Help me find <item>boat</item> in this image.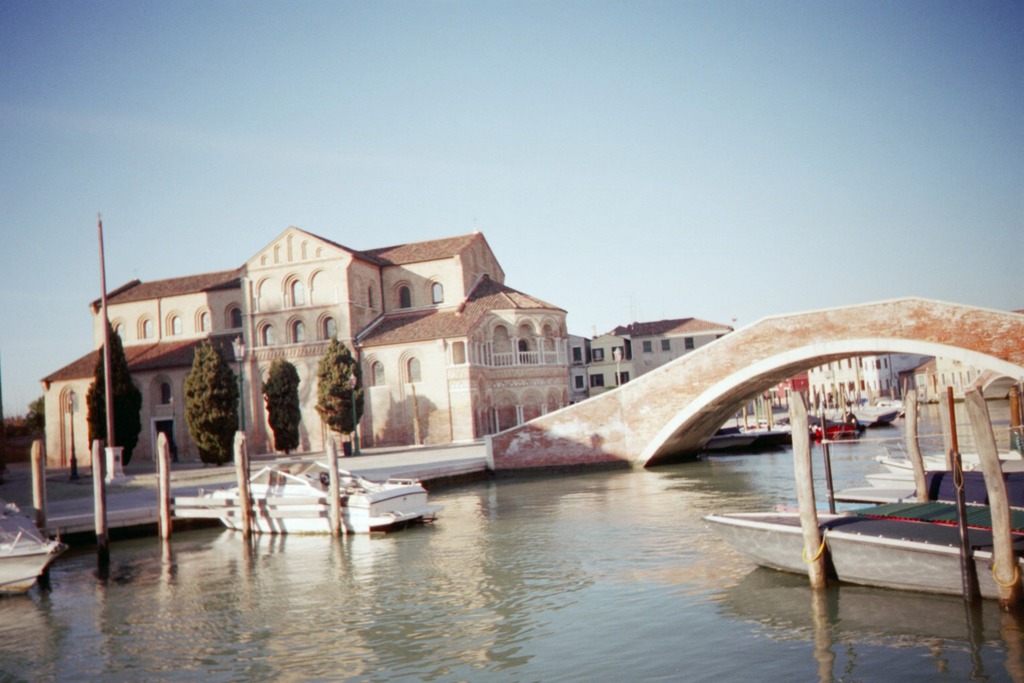
Found it: 279:444:443:536.
